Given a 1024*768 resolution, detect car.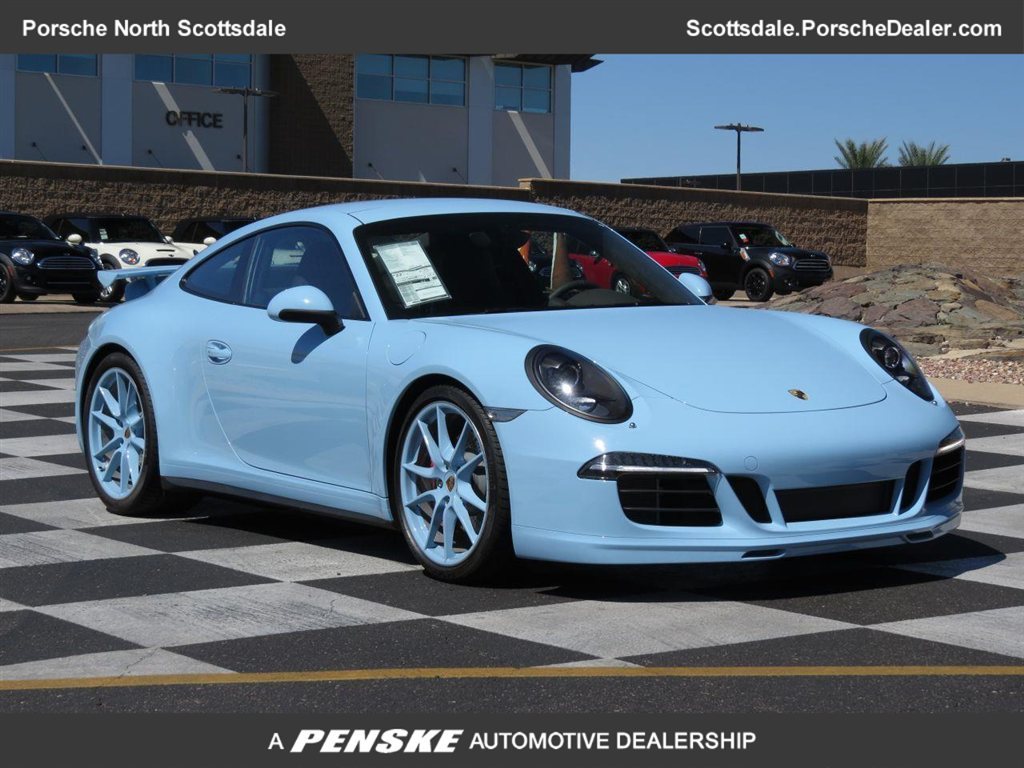
[x1=72, y1=196, x2=972, y2=583].
